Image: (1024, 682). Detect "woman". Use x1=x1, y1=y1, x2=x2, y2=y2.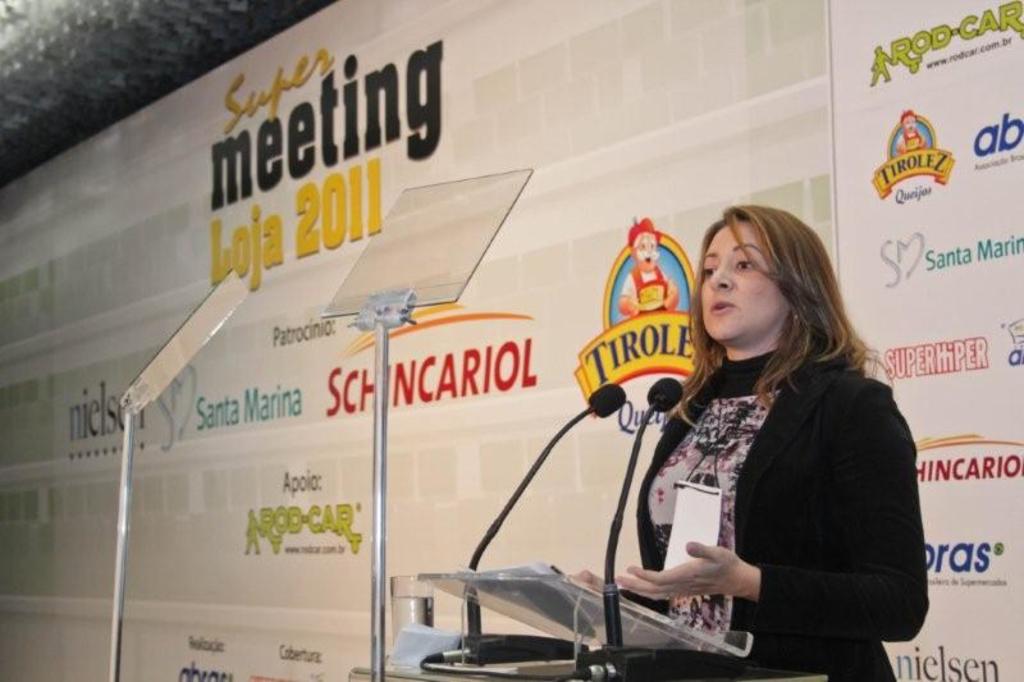
x1=617, y1=223, x2=890, y2=681.
